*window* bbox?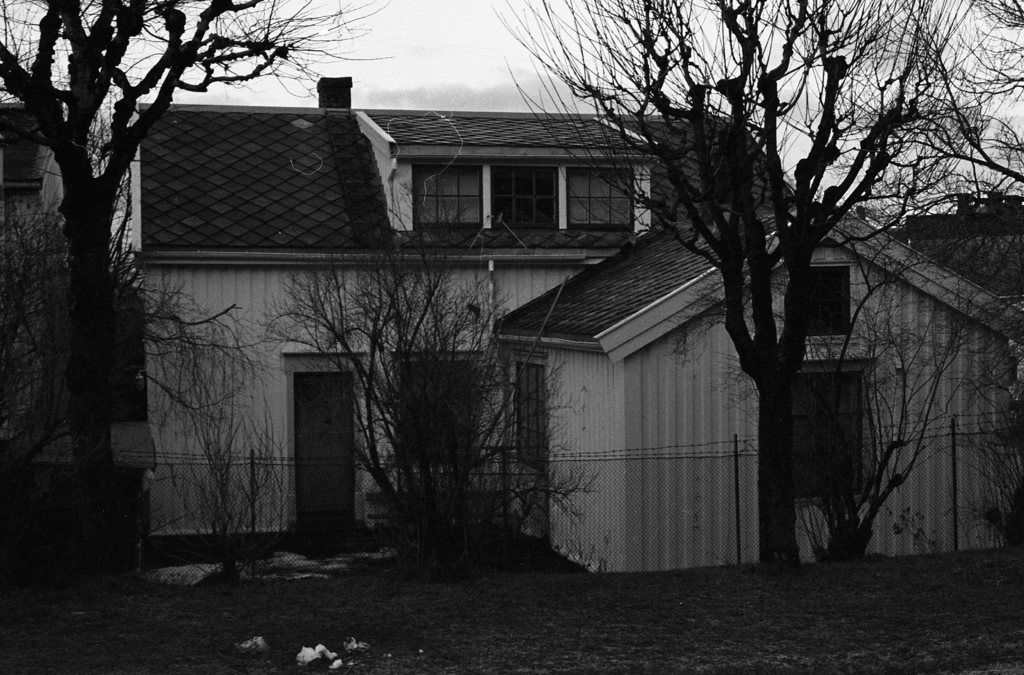
x1=788 y1=261 x2=858 y2=336
